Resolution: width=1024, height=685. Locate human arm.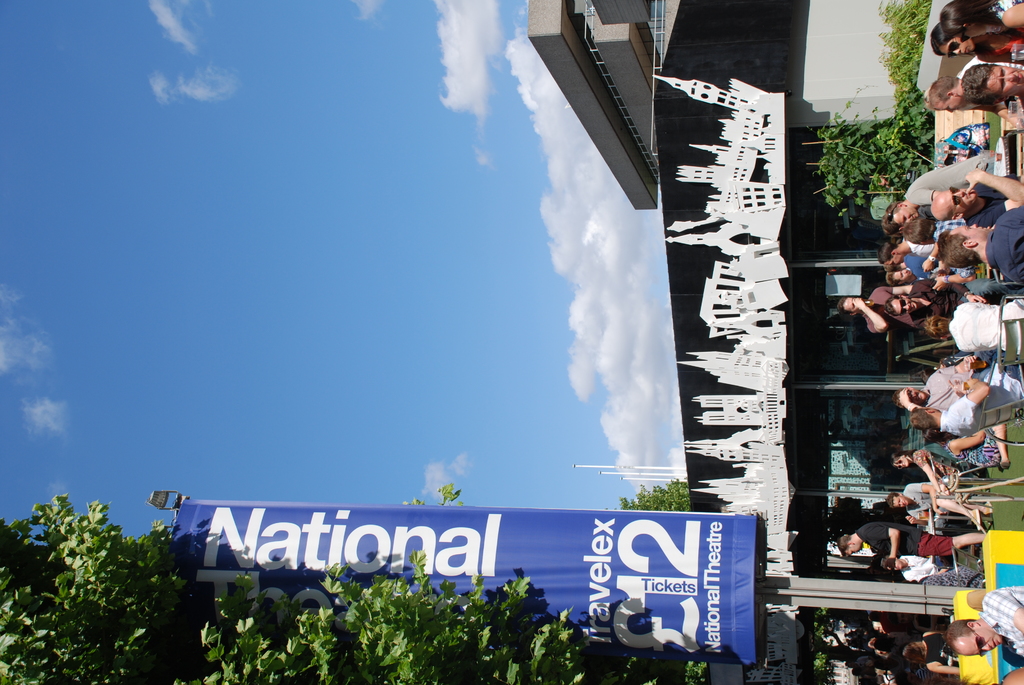
locate(969, 168, 1020, 225).
